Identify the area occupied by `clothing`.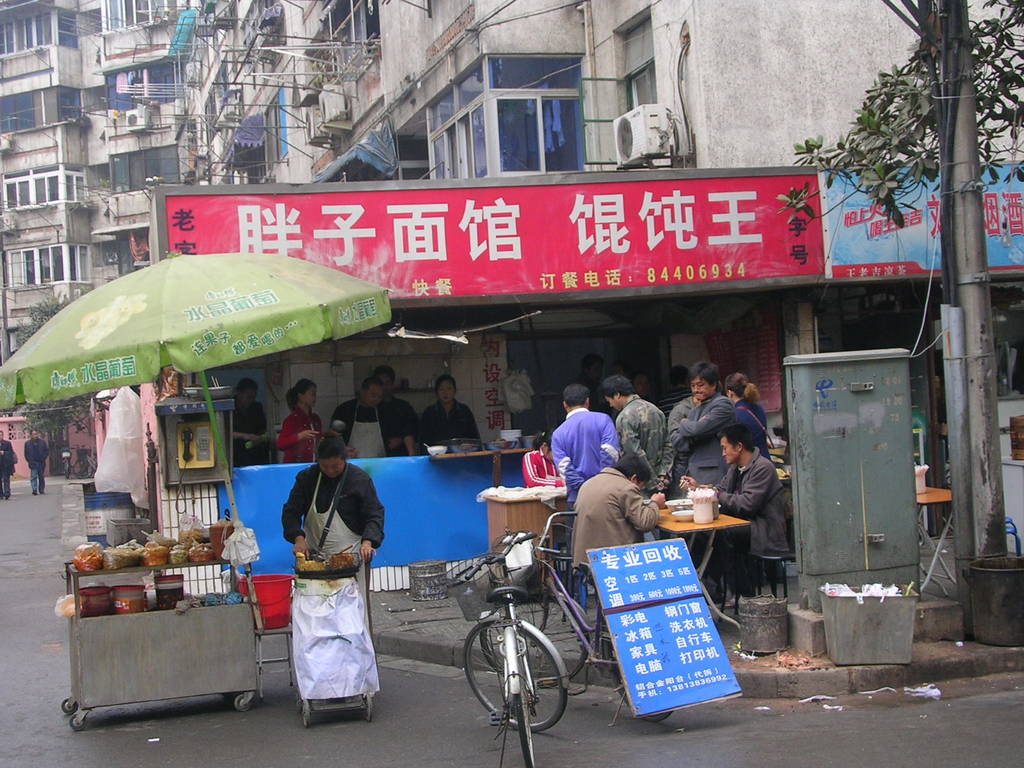
Area: Rect(284, 452, 371, 623).
